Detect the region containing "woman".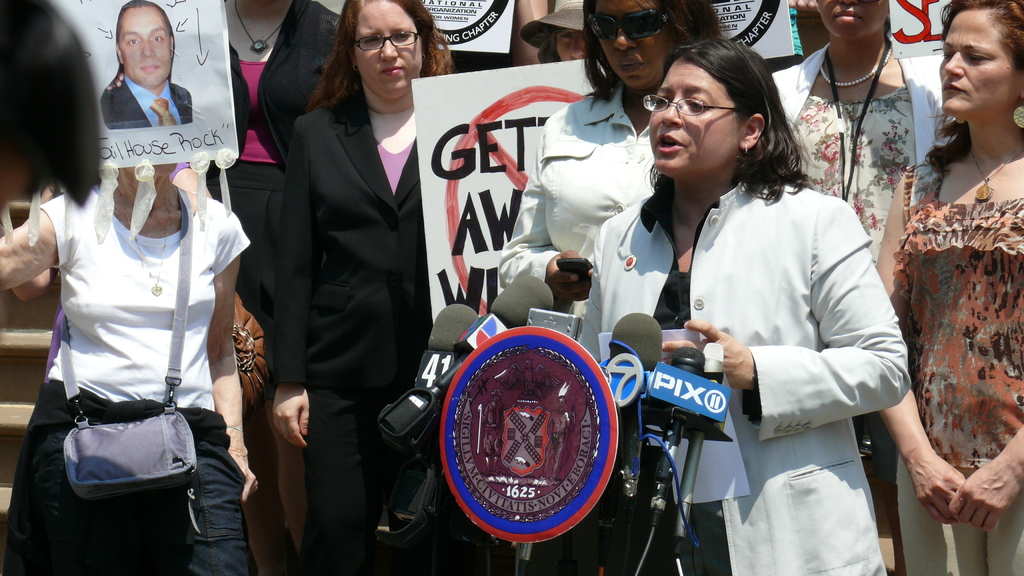
(255, 0, 467, 575).
